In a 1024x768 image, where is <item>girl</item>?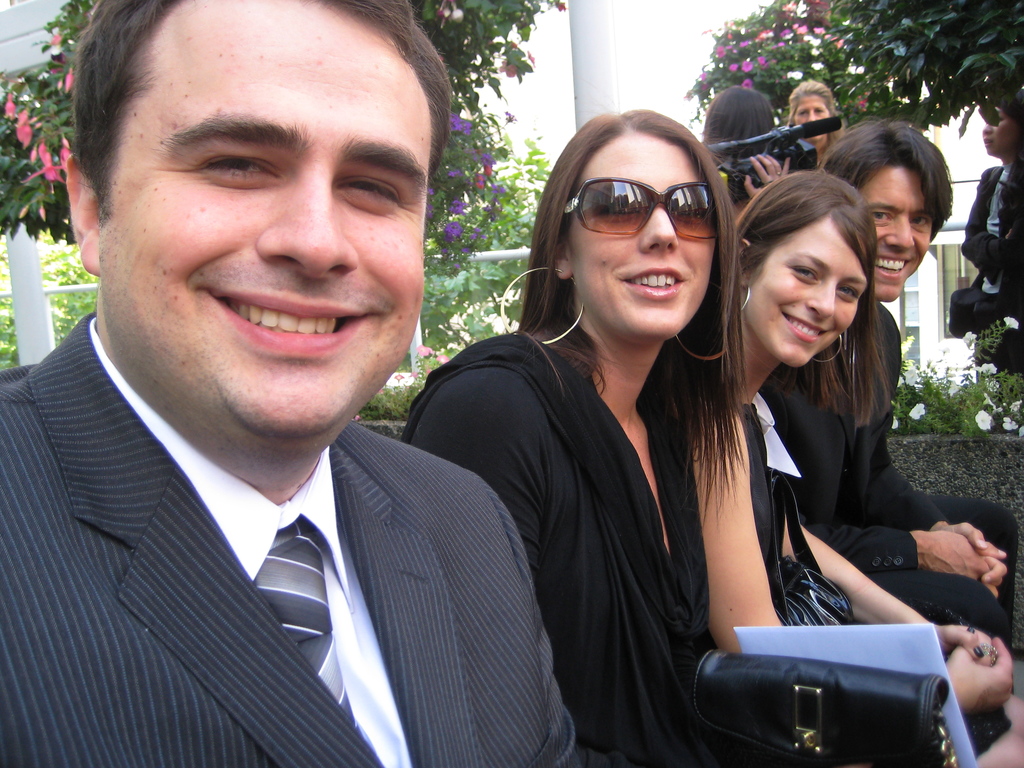
399,106,1023,767.
